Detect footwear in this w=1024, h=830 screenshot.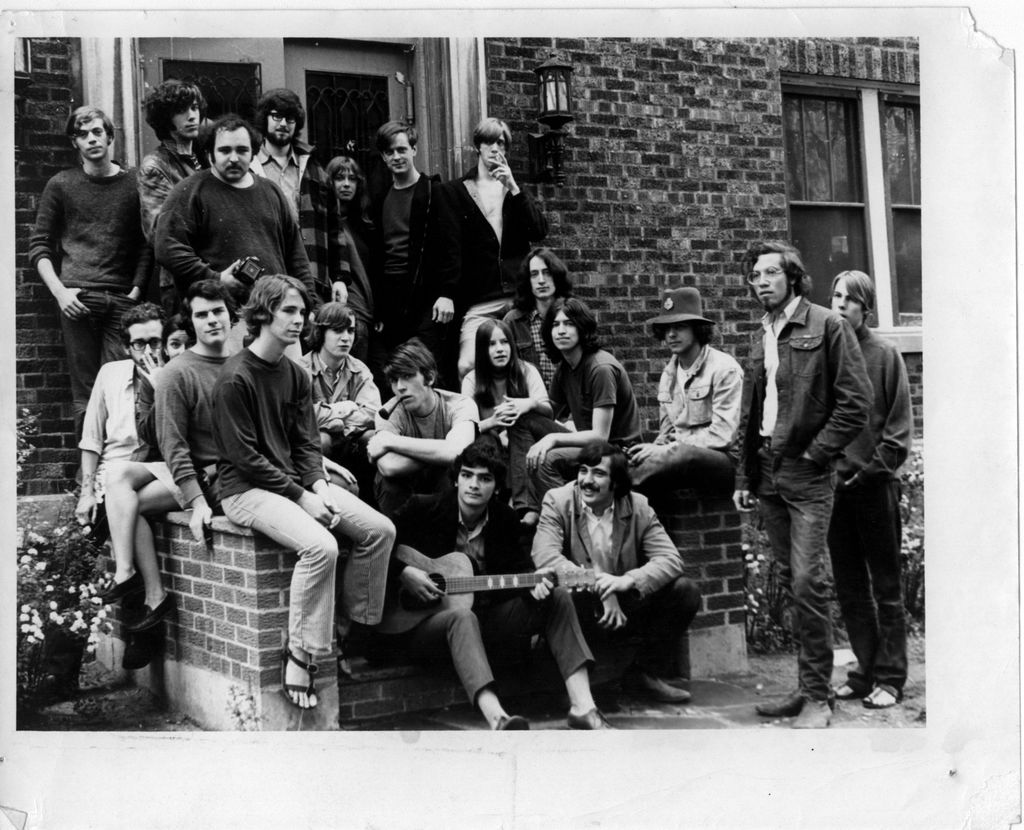
Detection: 495, 717, 530, 731.
